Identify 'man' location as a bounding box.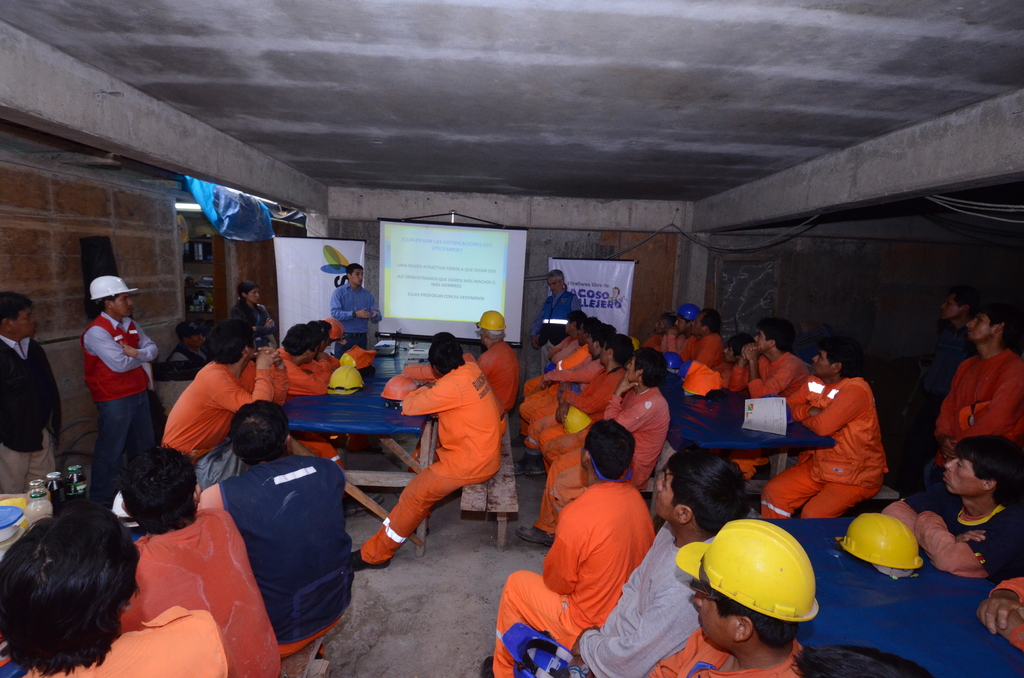
<region>757, 335, 886, 522</region>.
